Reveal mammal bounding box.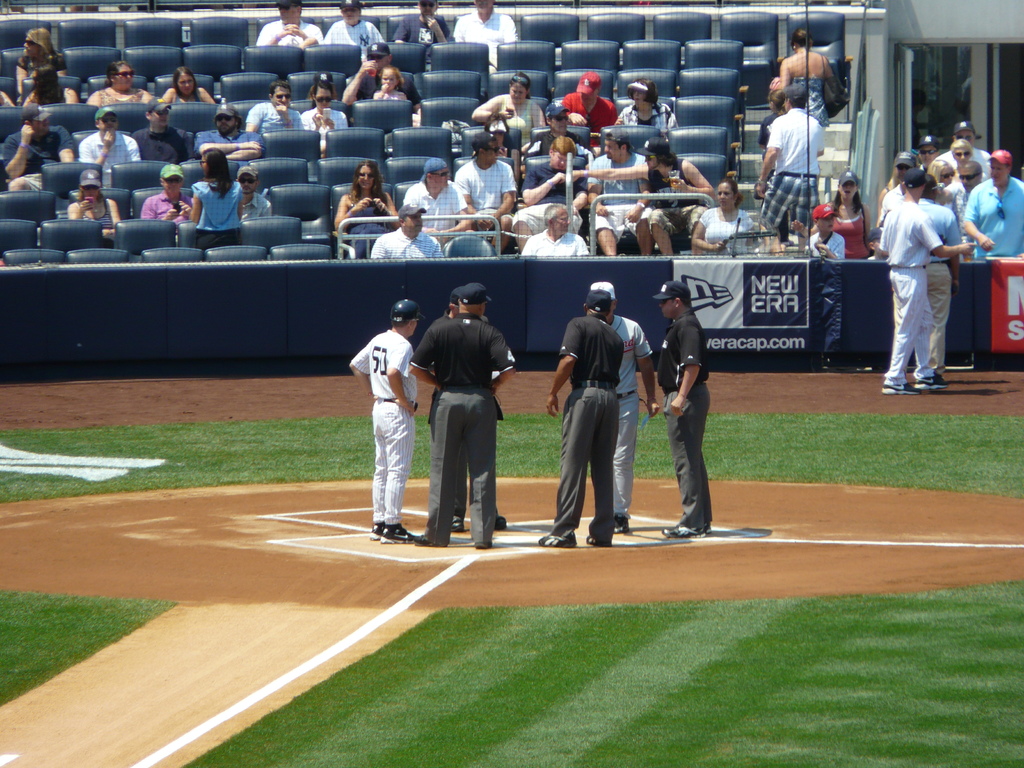
Revealed: (340, 43, 422, 114).
